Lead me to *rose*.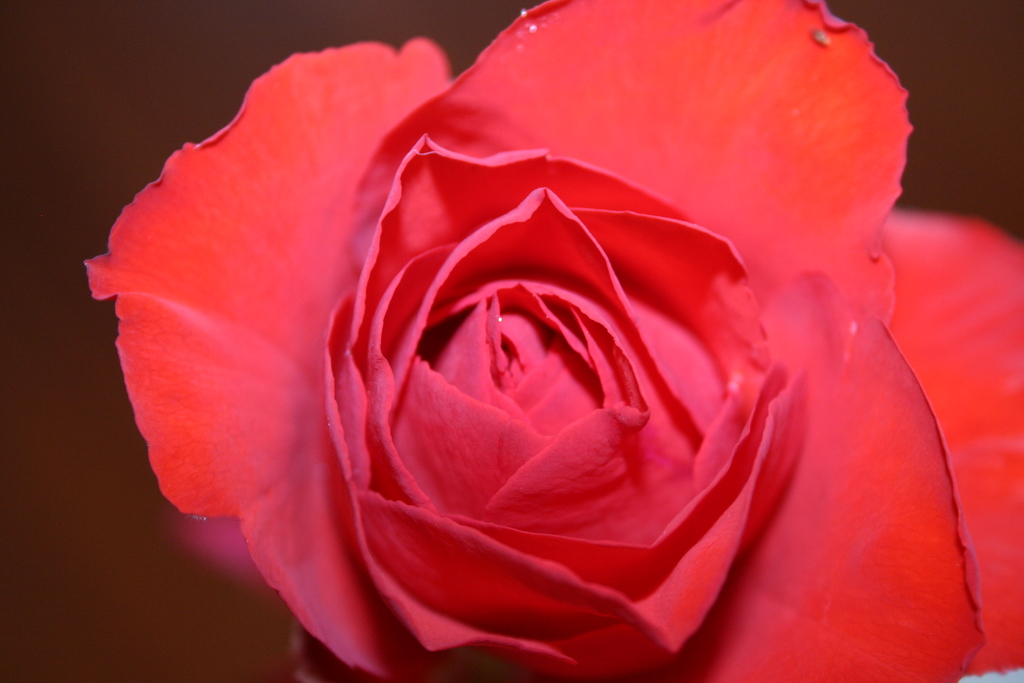
Lead to rect(84, 0, 1023, 682).
